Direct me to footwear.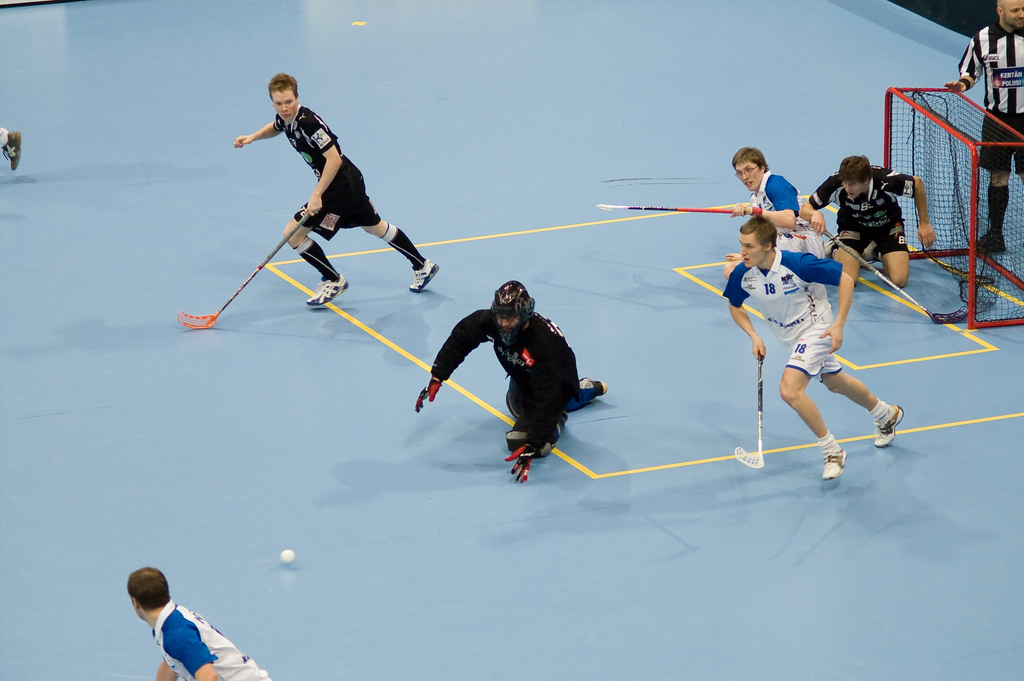
Direction: rect(876, 398, 904, 446).
